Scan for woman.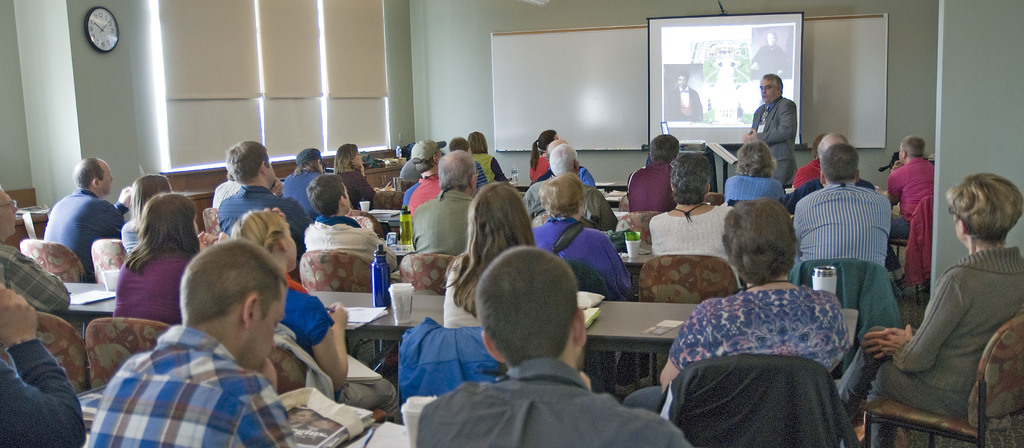
Scan result: x1=624 y1=200 x2=850 y2=418.
